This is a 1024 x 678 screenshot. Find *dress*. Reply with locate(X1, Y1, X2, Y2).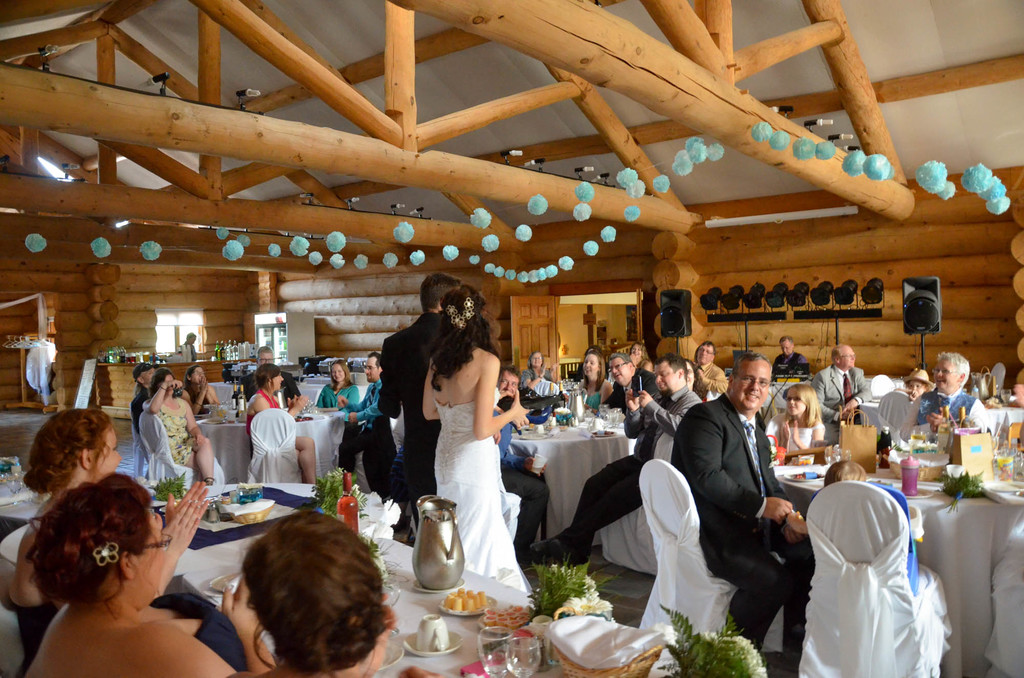
locate(434, 389, 535, 601).
